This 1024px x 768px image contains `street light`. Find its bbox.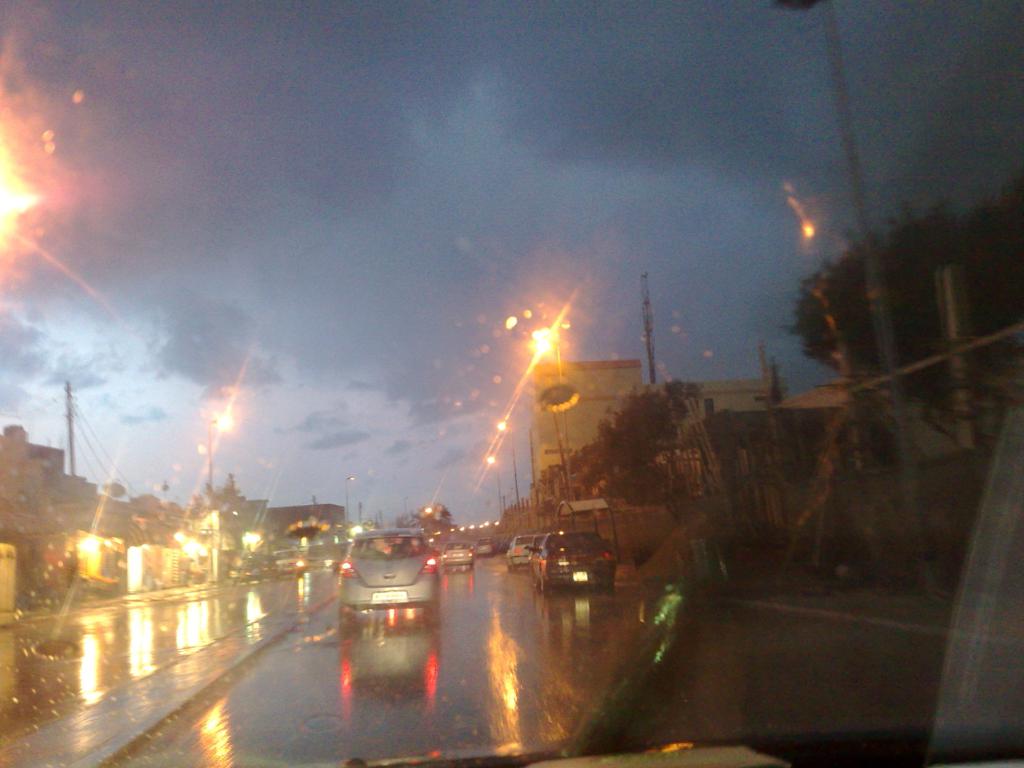
[204,407,234,491].
